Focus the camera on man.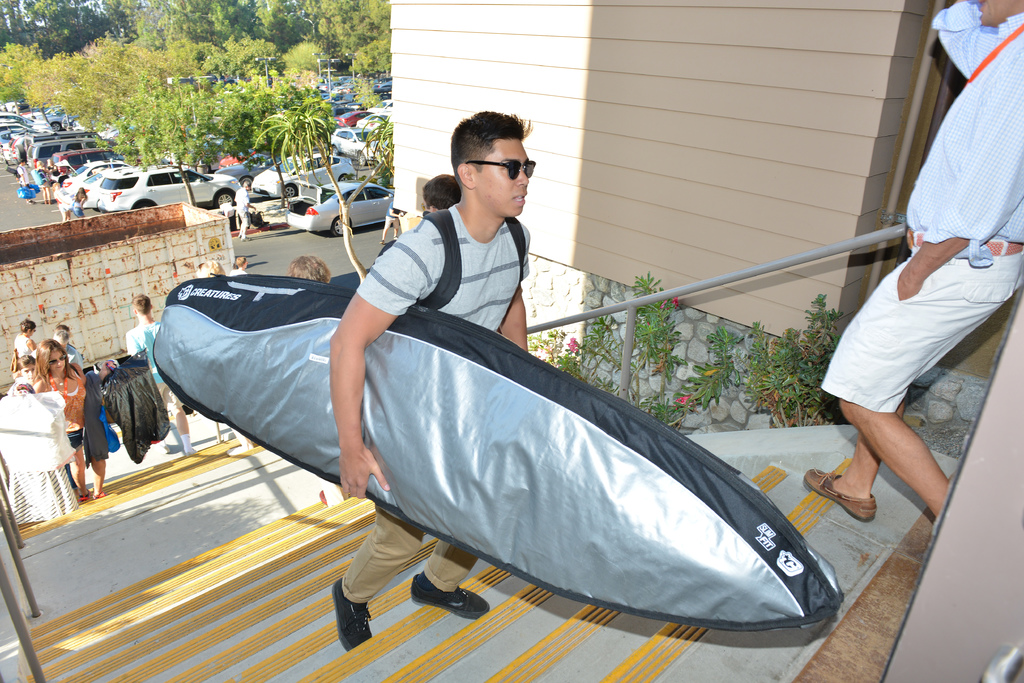
Focus region: l=420, t=172, r=463, b=214.
